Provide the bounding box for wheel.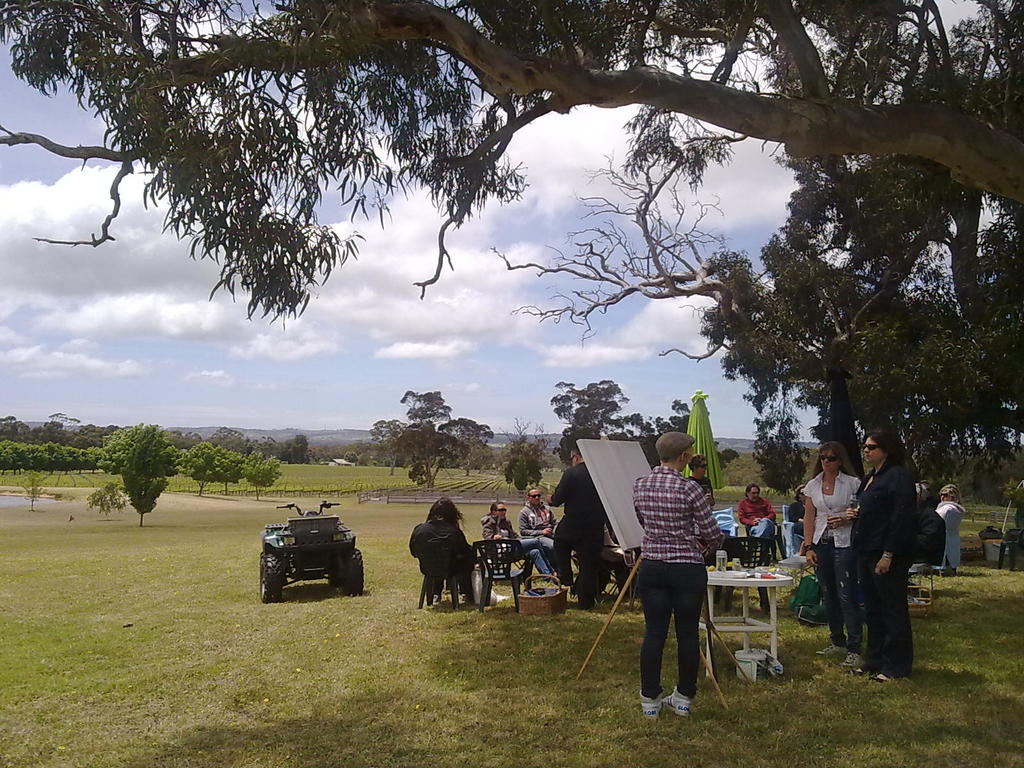
l=329, t=567, r=340, b=584.
